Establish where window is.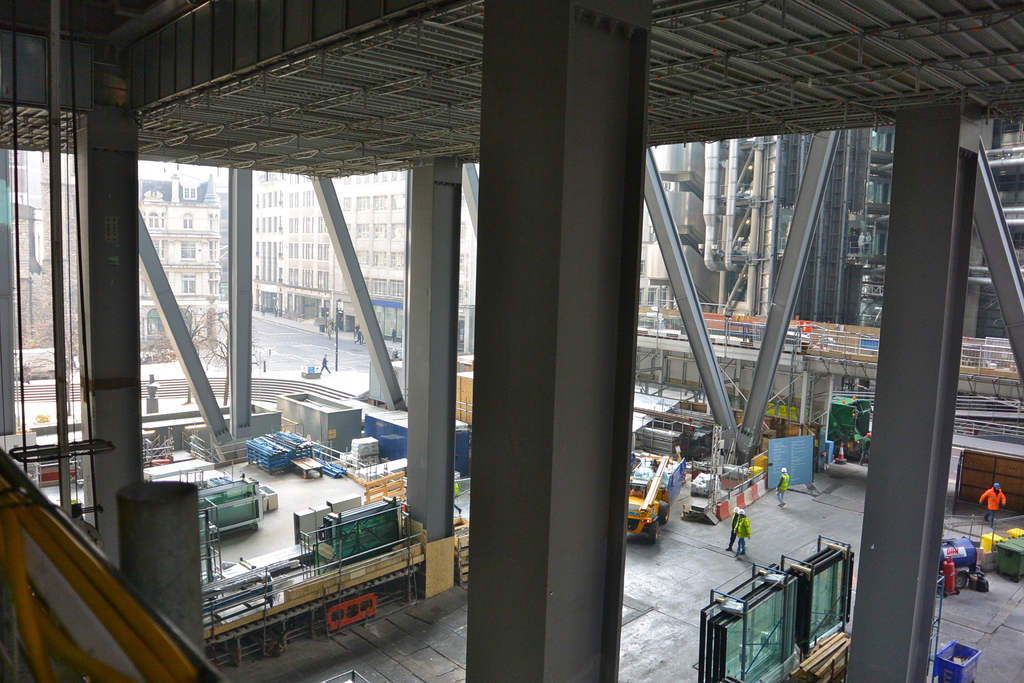
Established at rect(374, 195, 387, 213).
